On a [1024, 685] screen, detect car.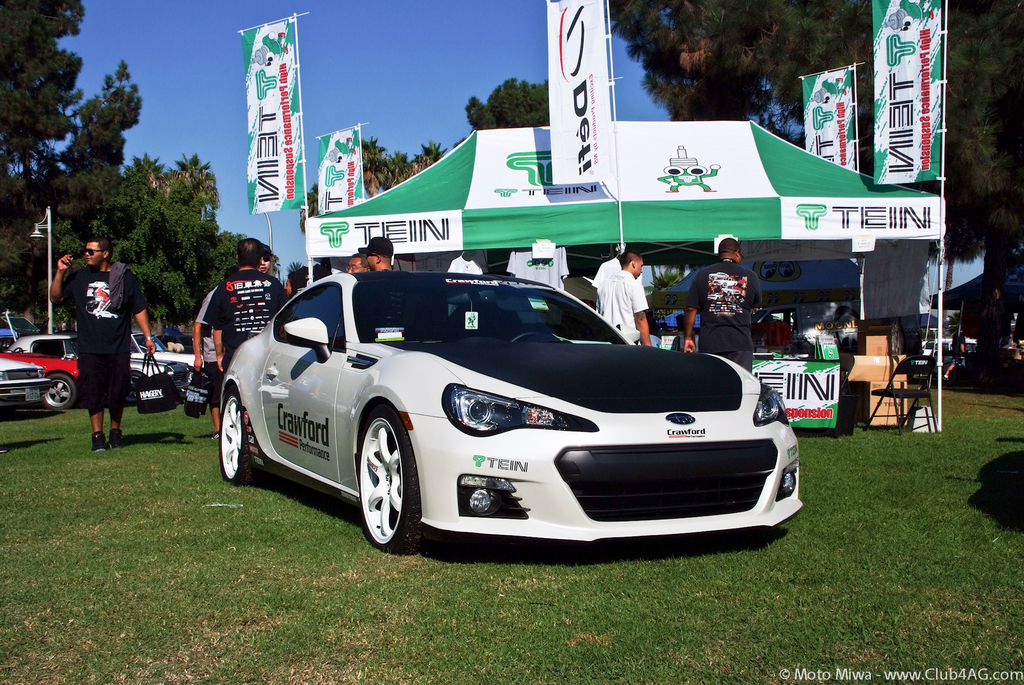
{"left": 4, "top": 326, "right": 202, "bottom": 392}.
